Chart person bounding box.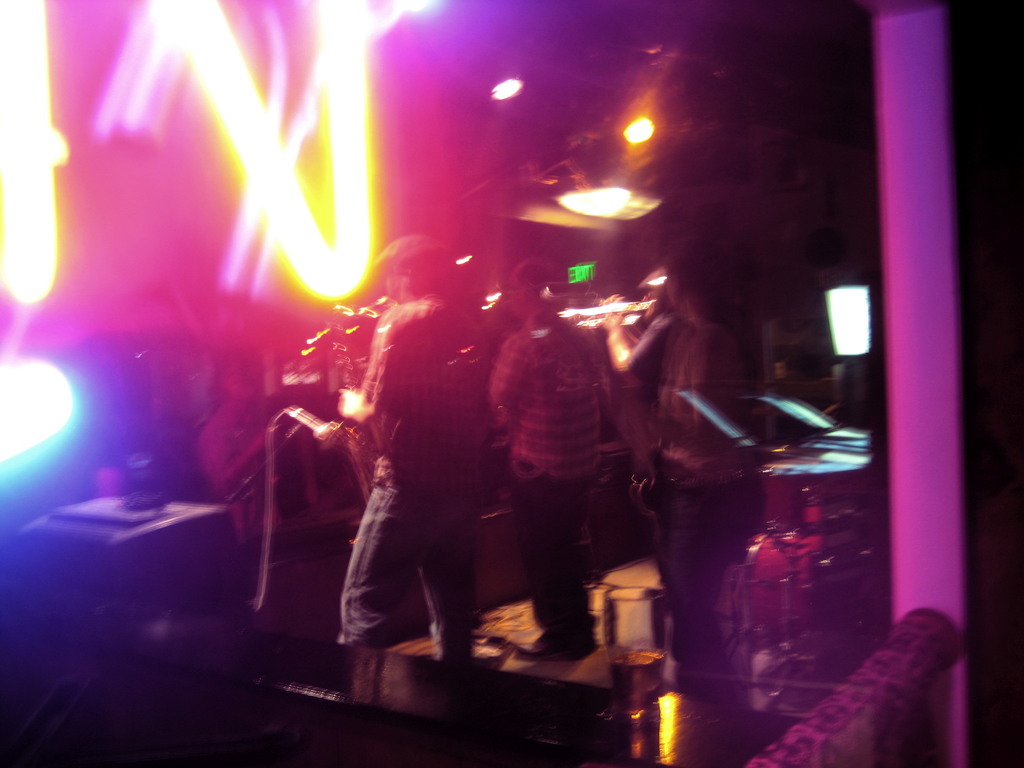
Charted: {"left": 487, "top": 249, "right": 616, "bottom": 658}.
